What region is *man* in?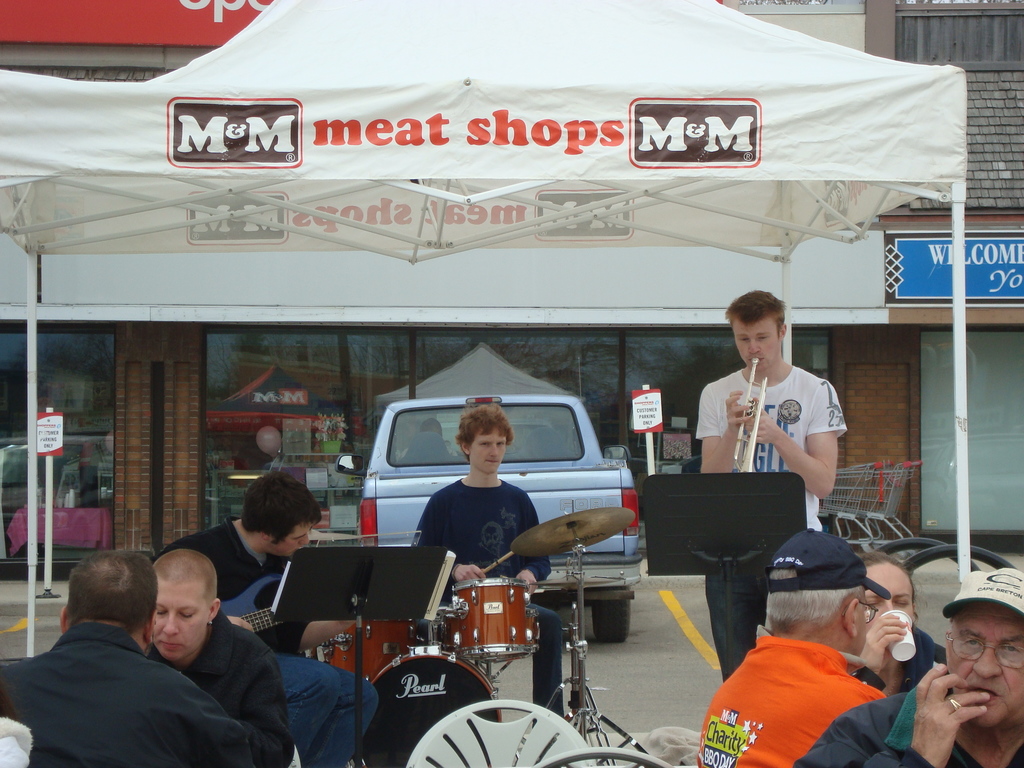
bbox=[798, 570, 1023, 767].
